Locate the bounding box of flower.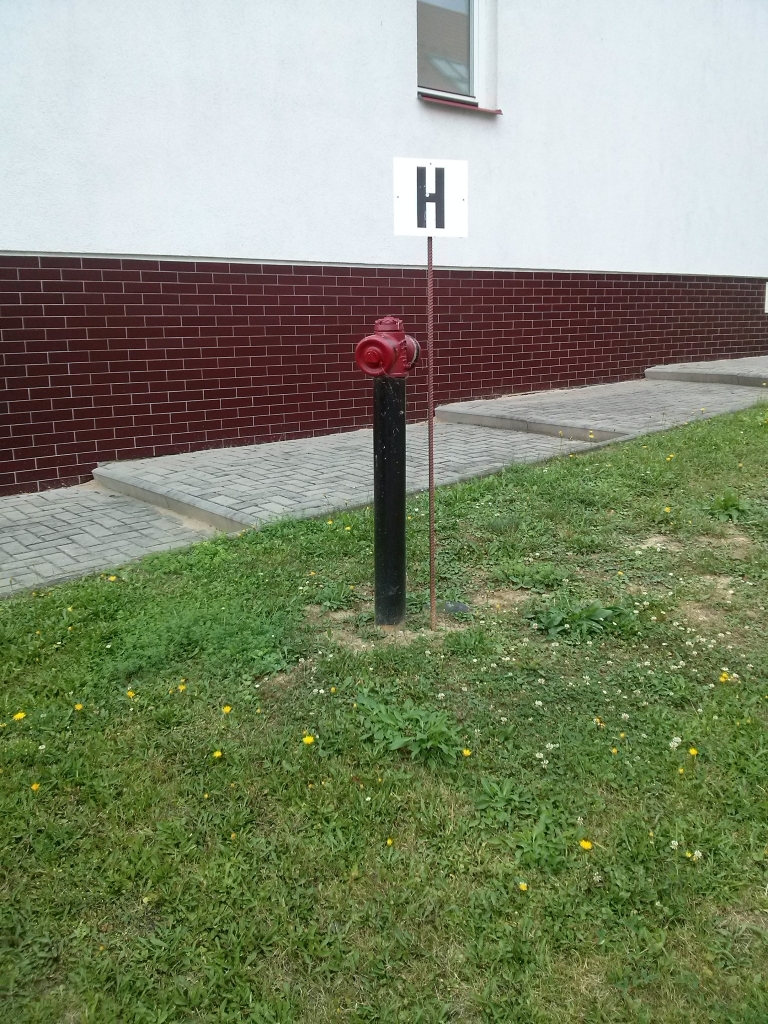
Bounding box: (x1=0, y1=379, x2=767, y2=913).
